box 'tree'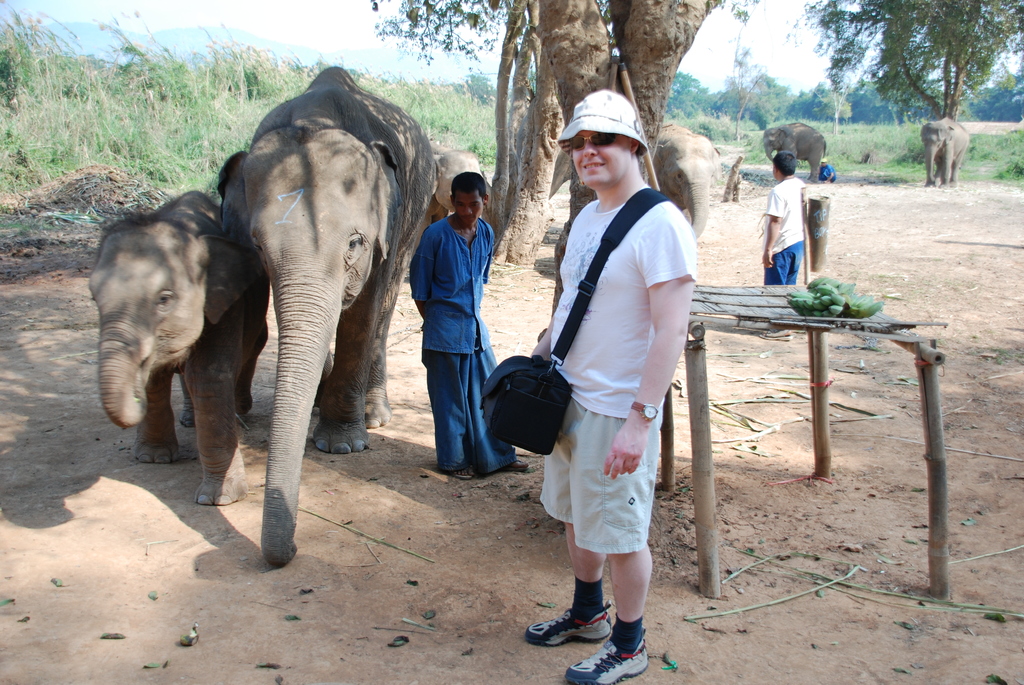
(806, 78, 860, 123)
